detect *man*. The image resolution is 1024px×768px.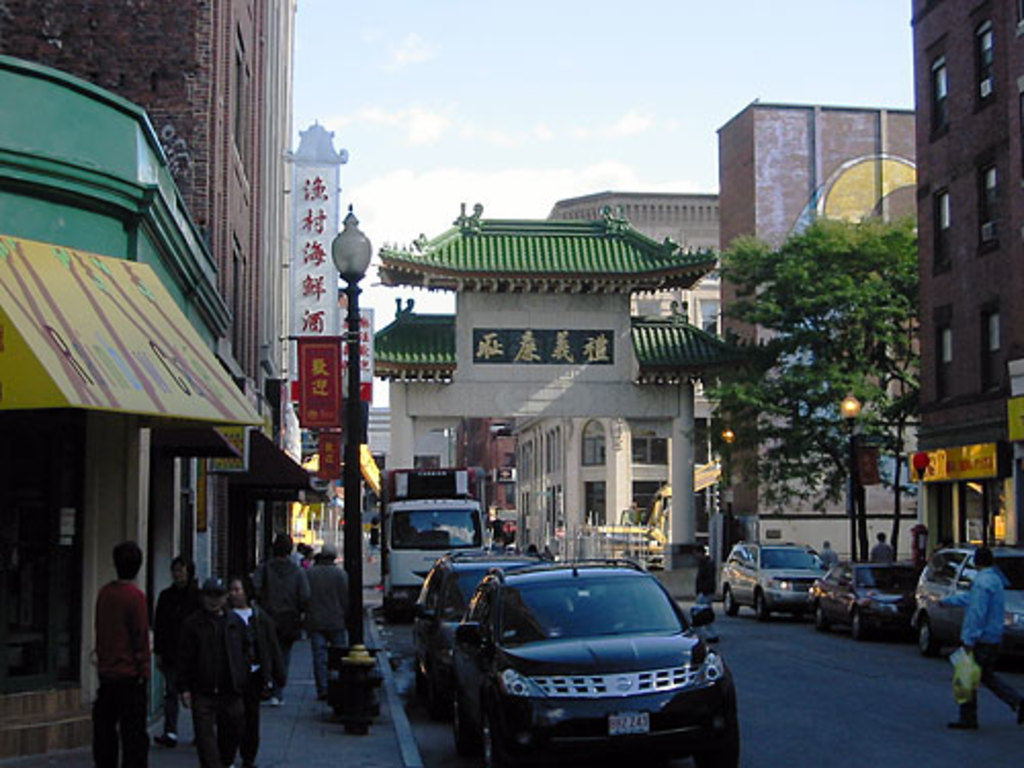
x1=868 y1=528 x2=901 y2=565.
